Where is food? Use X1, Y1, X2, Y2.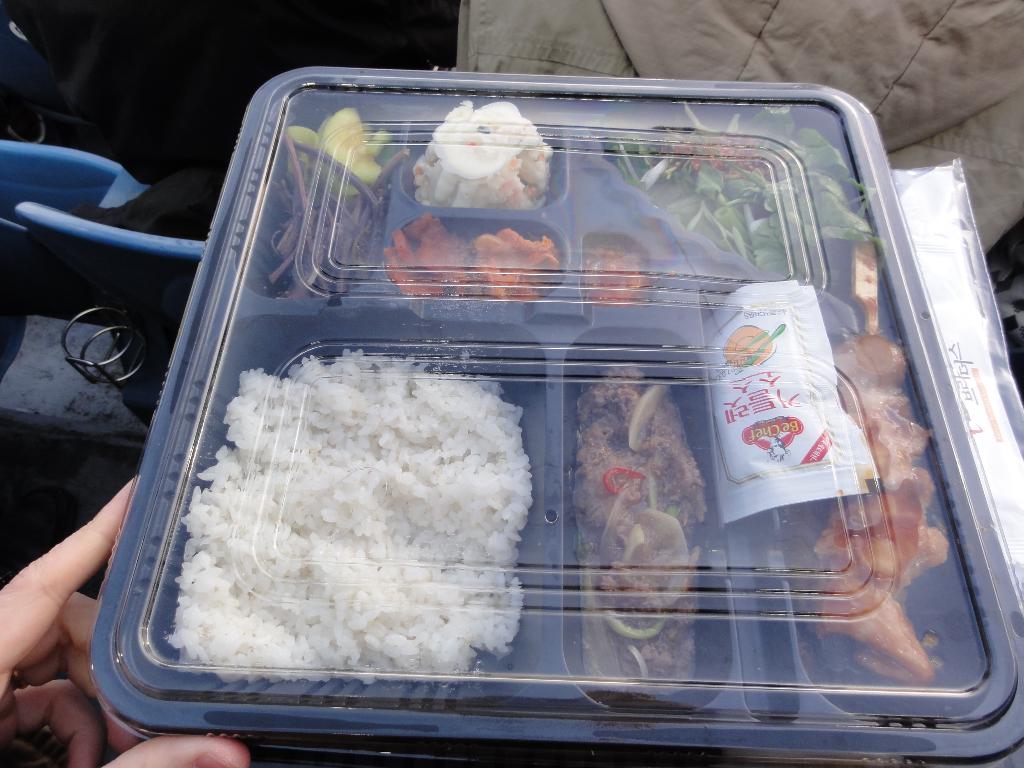
552, 349, 717, 703.
